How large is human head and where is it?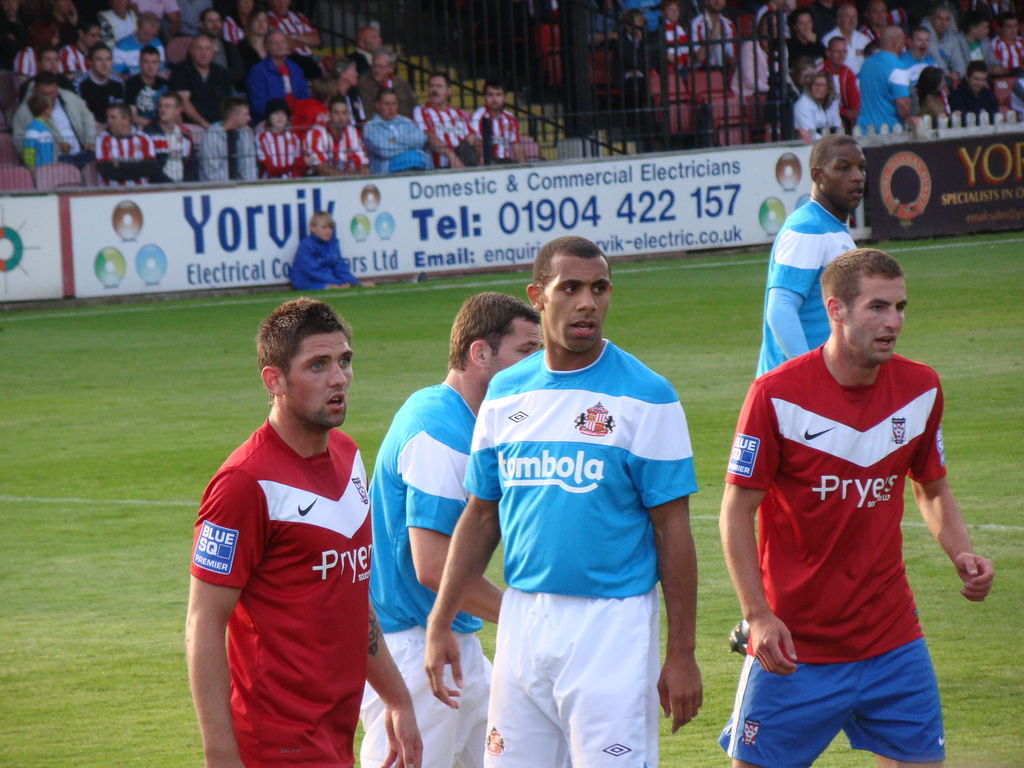
Bounding box: (376, 93, 403, 123).
